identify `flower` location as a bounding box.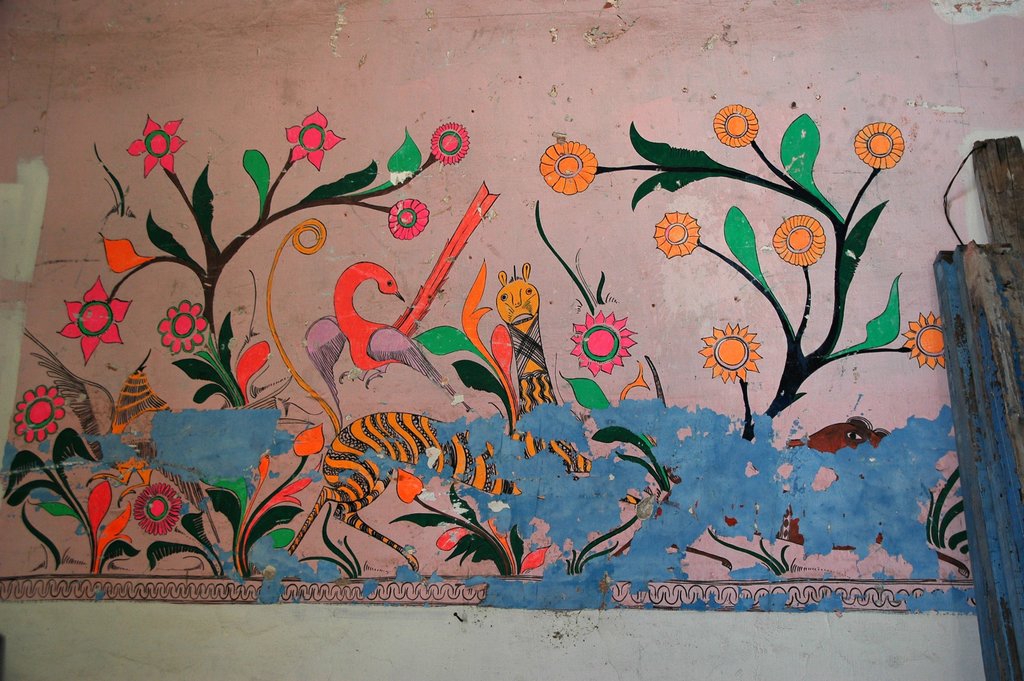
locate(388, 194, 430, 242).
